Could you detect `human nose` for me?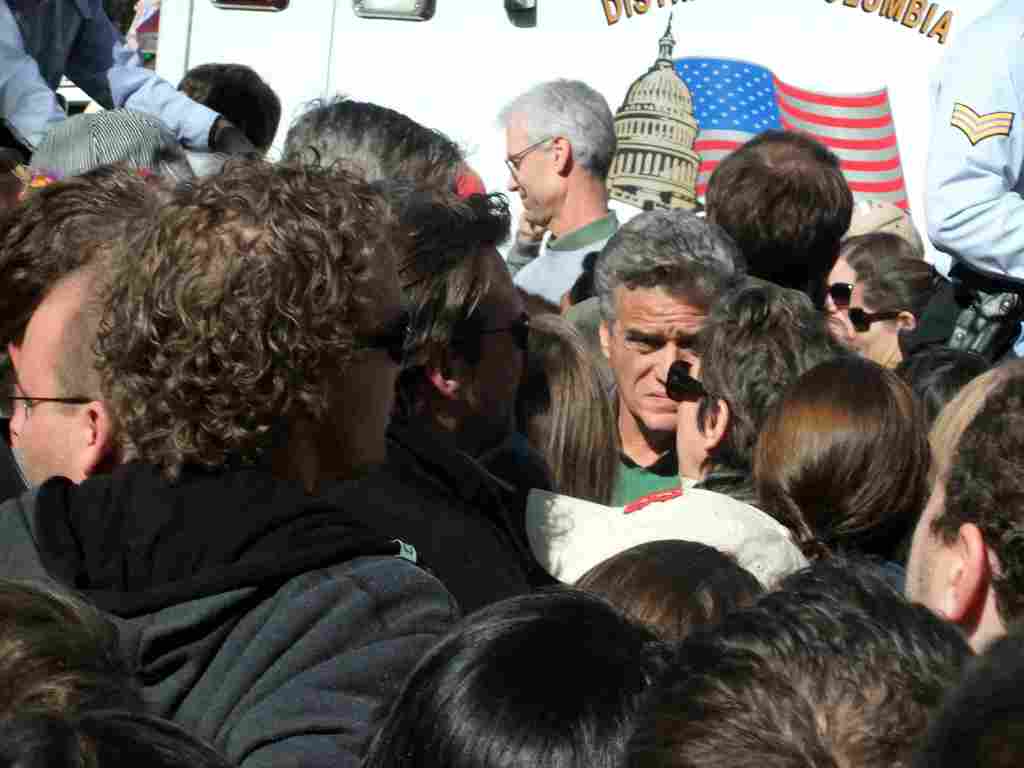
Detection result: rect(6, 410, 26, 438).
